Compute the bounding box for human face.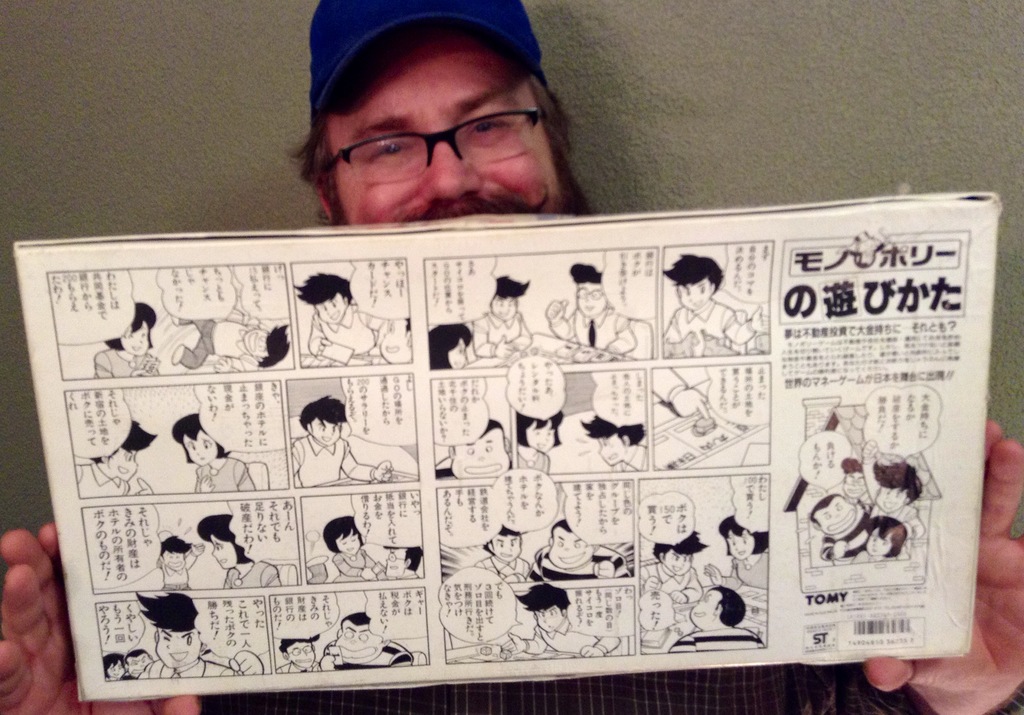
323,52,556,222.
